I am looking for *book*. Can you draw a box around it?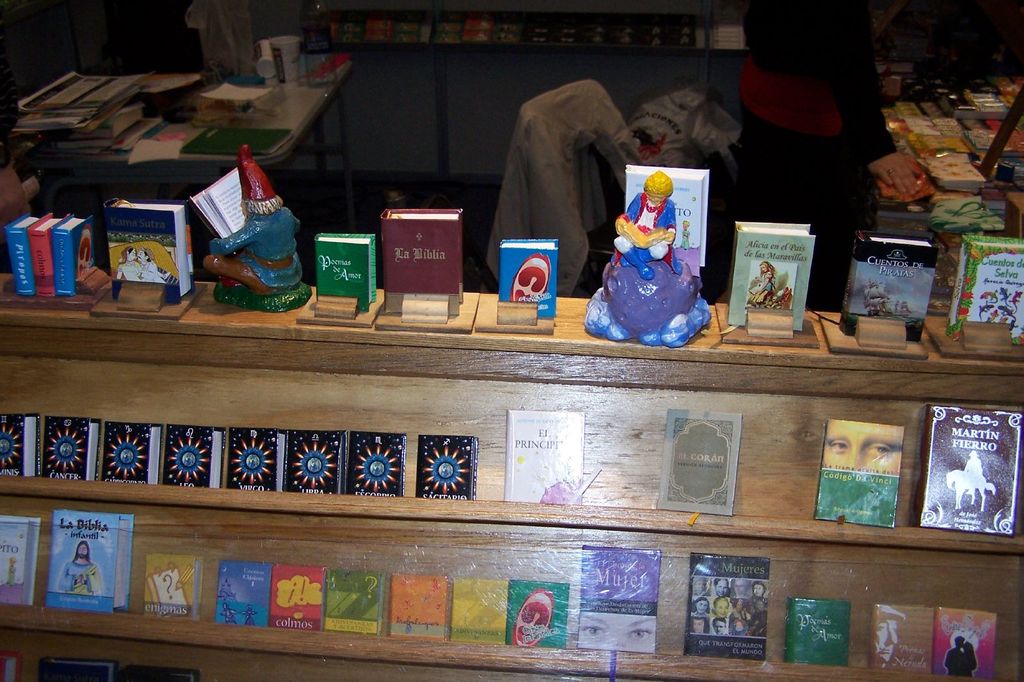
Sure, the bounding box is rect(284, 428, 344, 494).
